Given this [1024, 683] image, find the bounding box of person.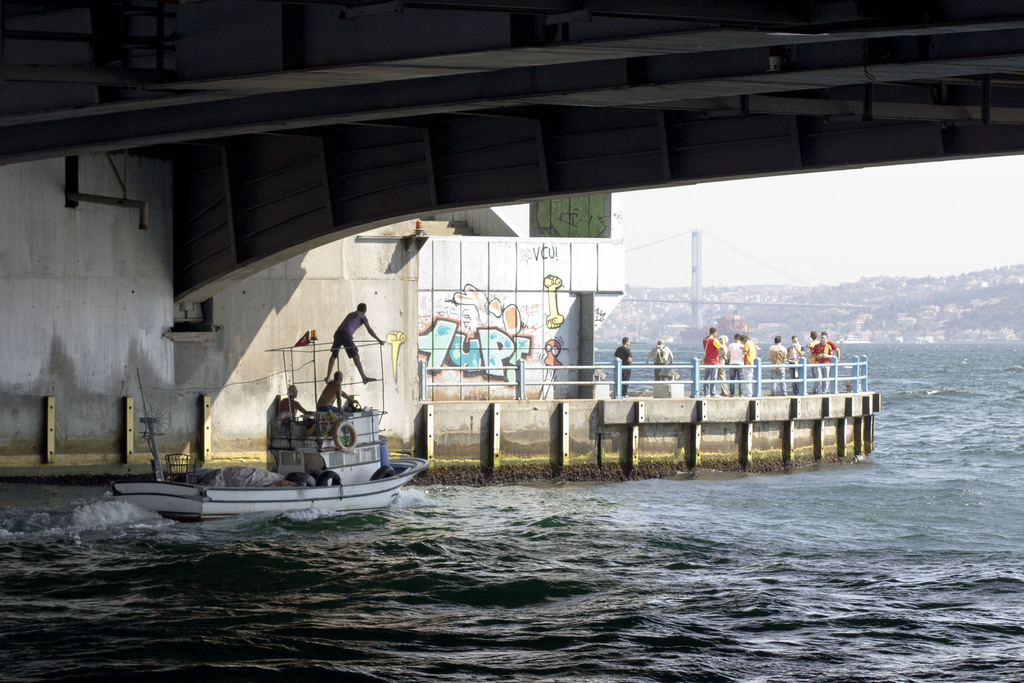
(615,336,632,393).
